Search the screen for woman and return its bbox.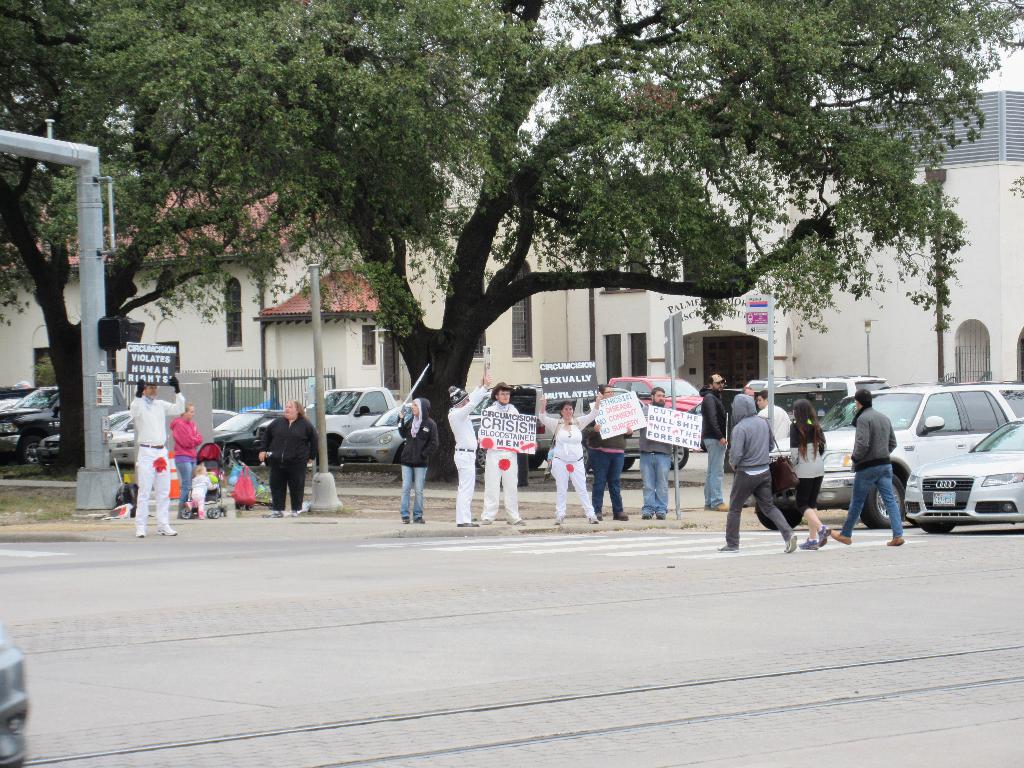
Found: bbox=[781, 402, 831, 549].
